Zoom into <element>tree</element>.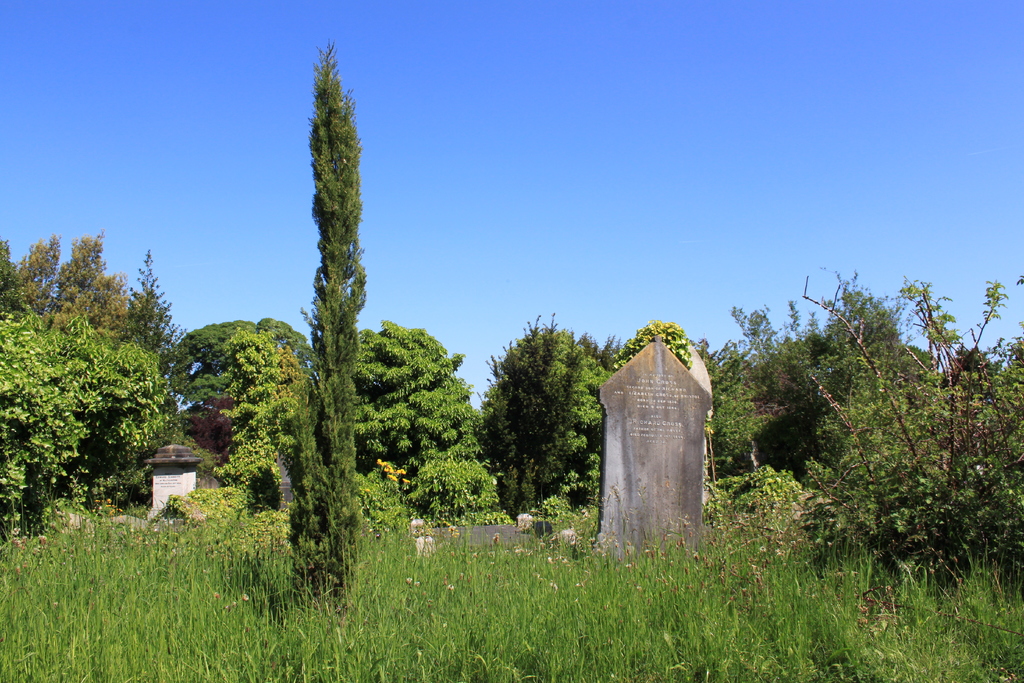
Zoom target: <box>345,471,417,555</box>.
